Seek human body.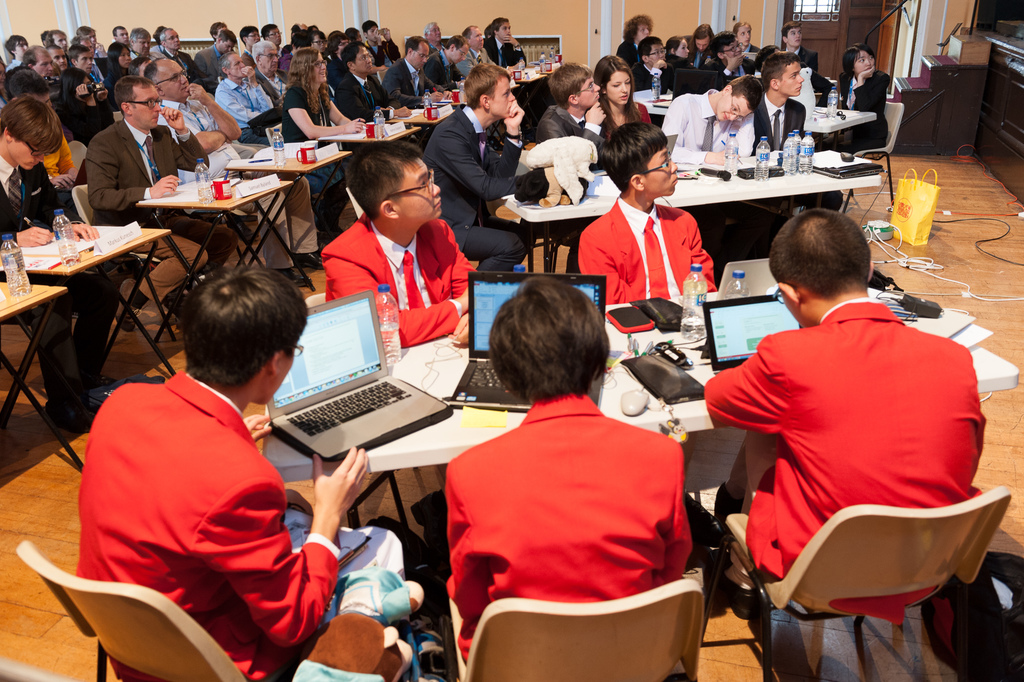
(569, 115, 733, 328).
